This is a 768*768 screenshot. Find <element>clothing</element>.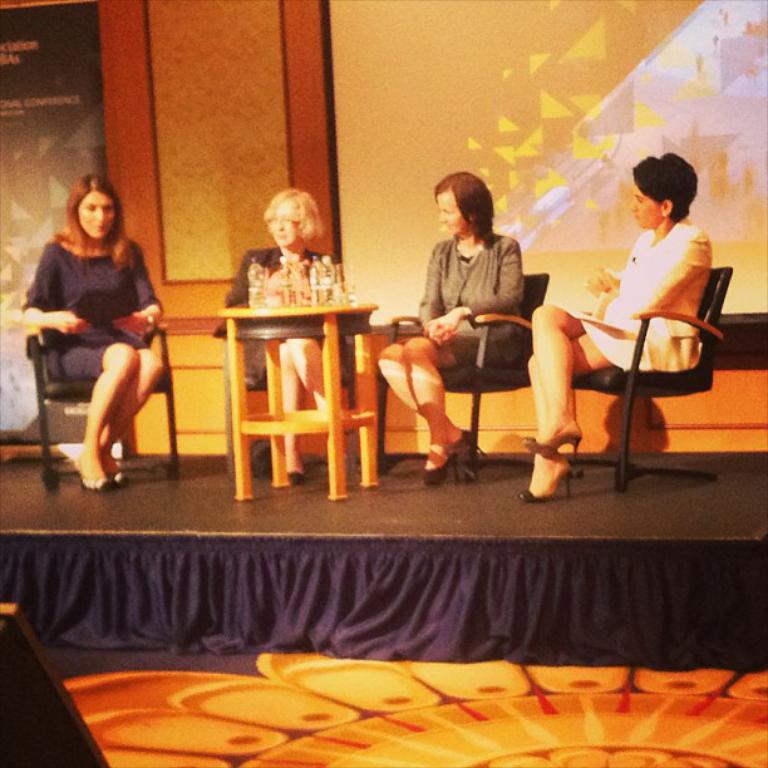
Bounding box: bbox=[555, 206, 715, 388].
